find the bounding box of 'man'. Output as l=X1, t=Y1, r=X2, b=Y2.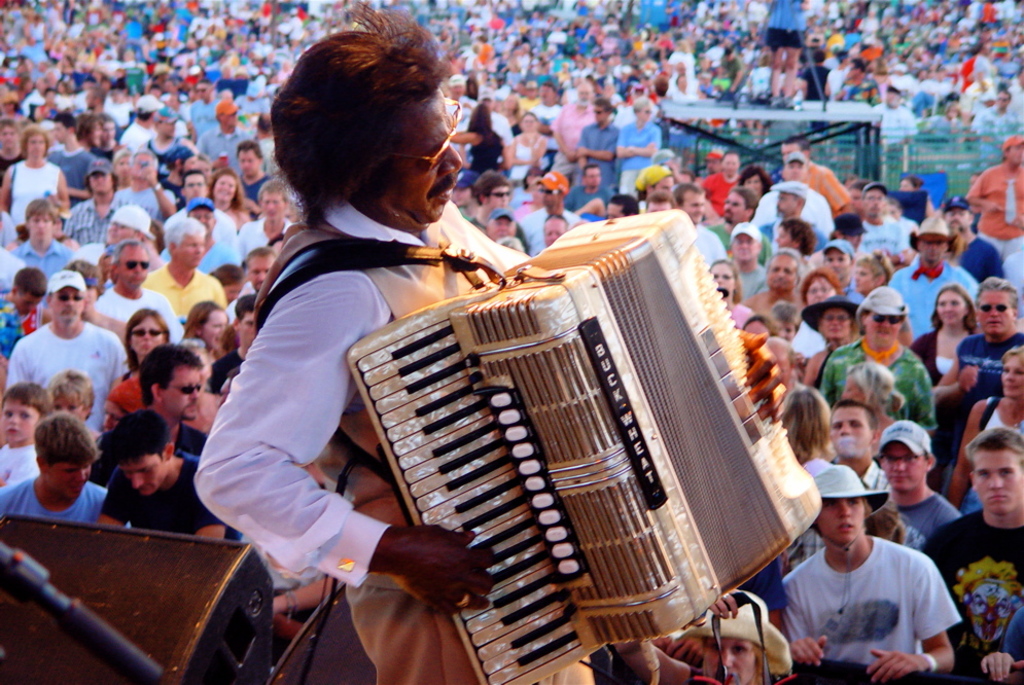
l=717, t=211, r=762, b=289.
